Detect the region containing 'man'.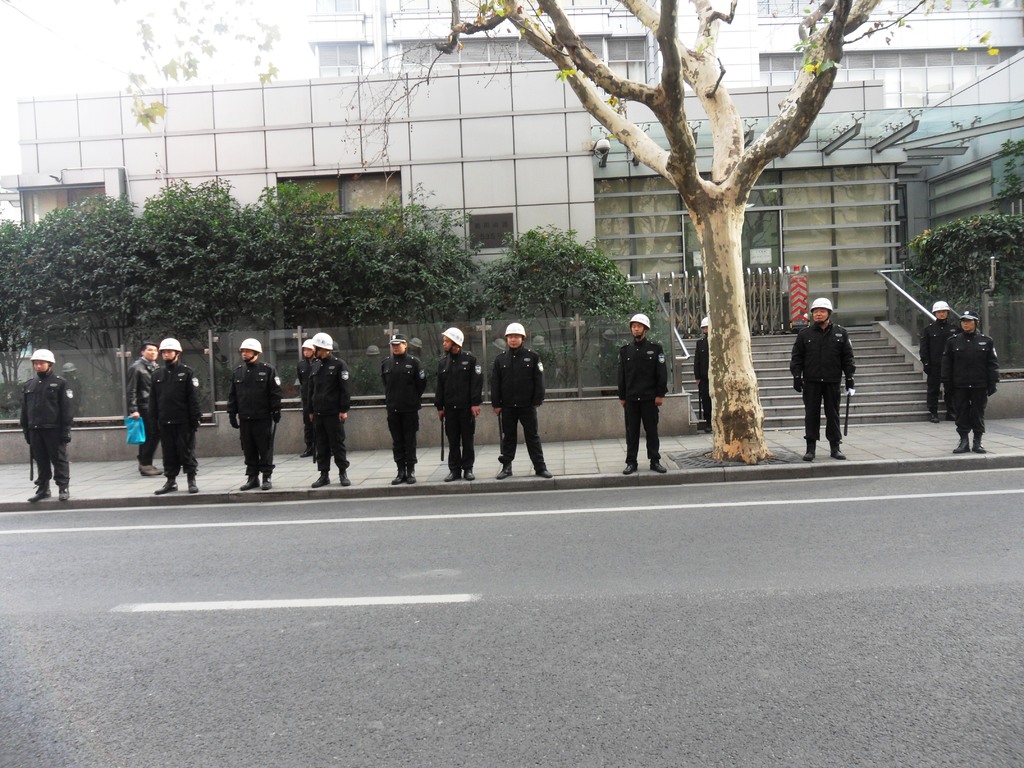
227,337,283,489.
